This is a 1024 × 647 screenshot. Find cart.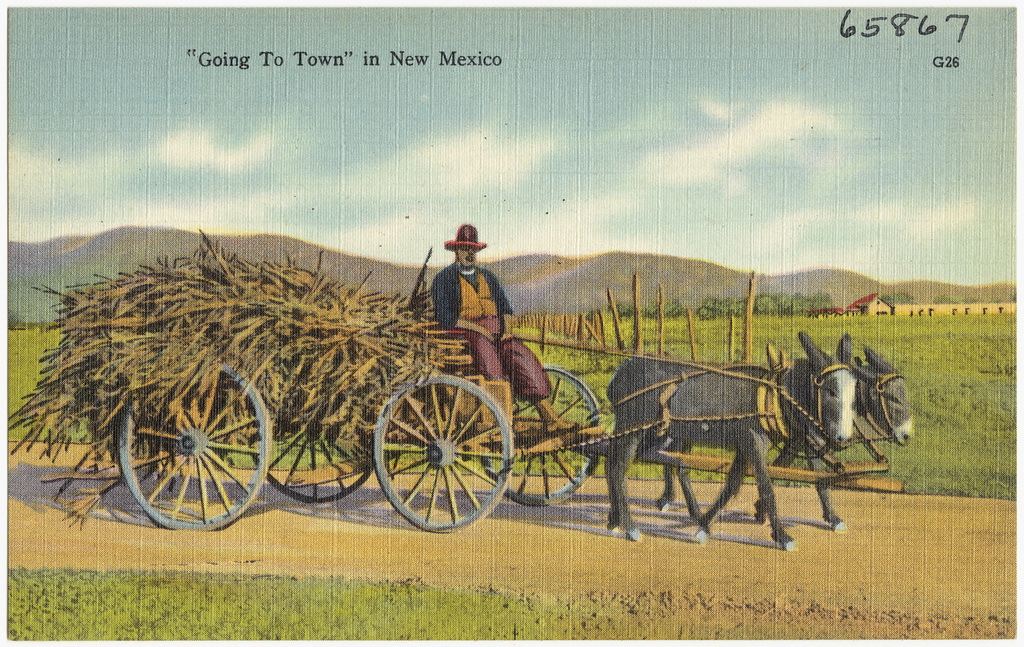
Bounding box: 111:362:906:530.
